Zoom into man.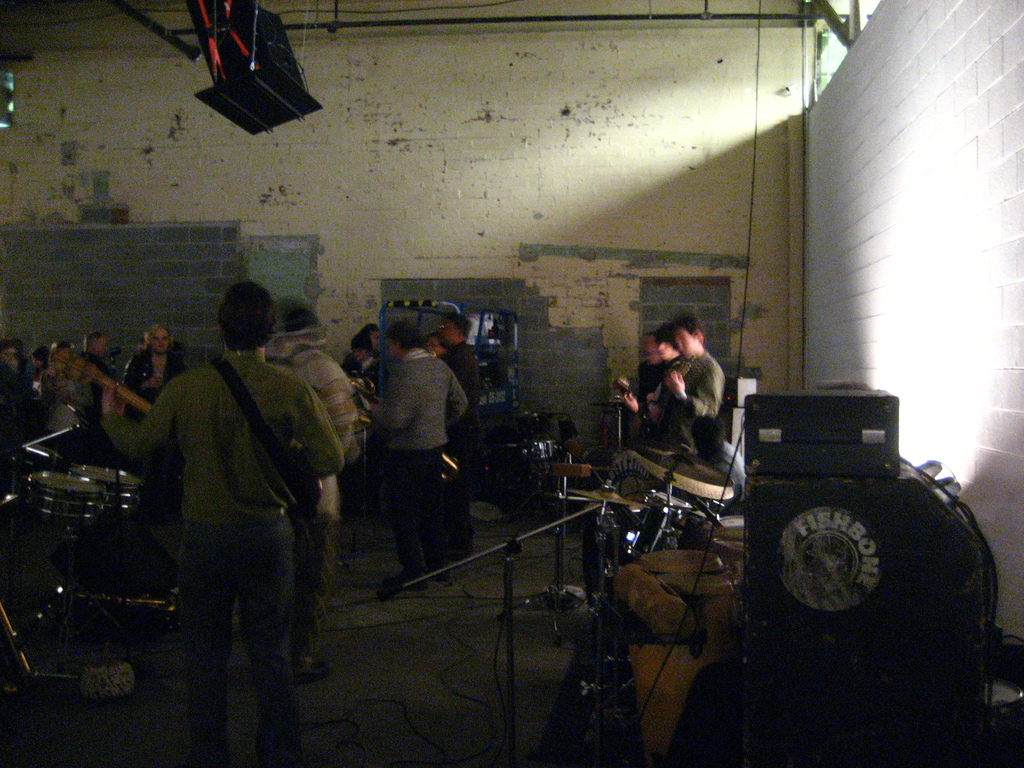
Zoom target: BBox(117, 266, 349, 729).
